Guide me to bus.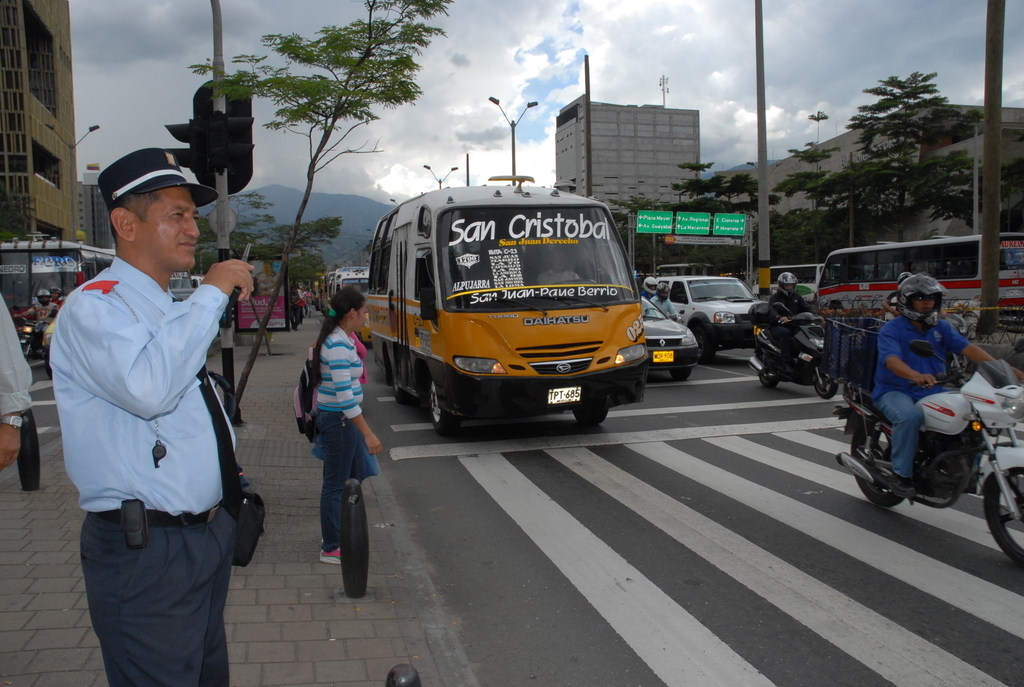
Guidance: [x1=0, y1=241, x2=122, y2=336].
